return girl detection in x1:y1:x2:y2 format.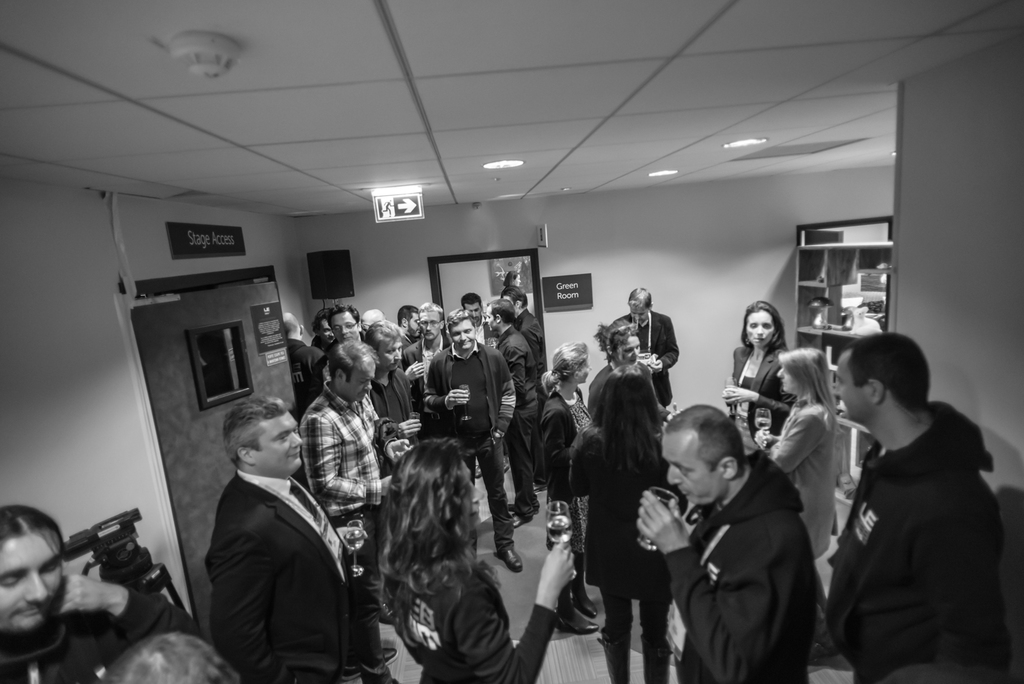
541:345:594:635.
